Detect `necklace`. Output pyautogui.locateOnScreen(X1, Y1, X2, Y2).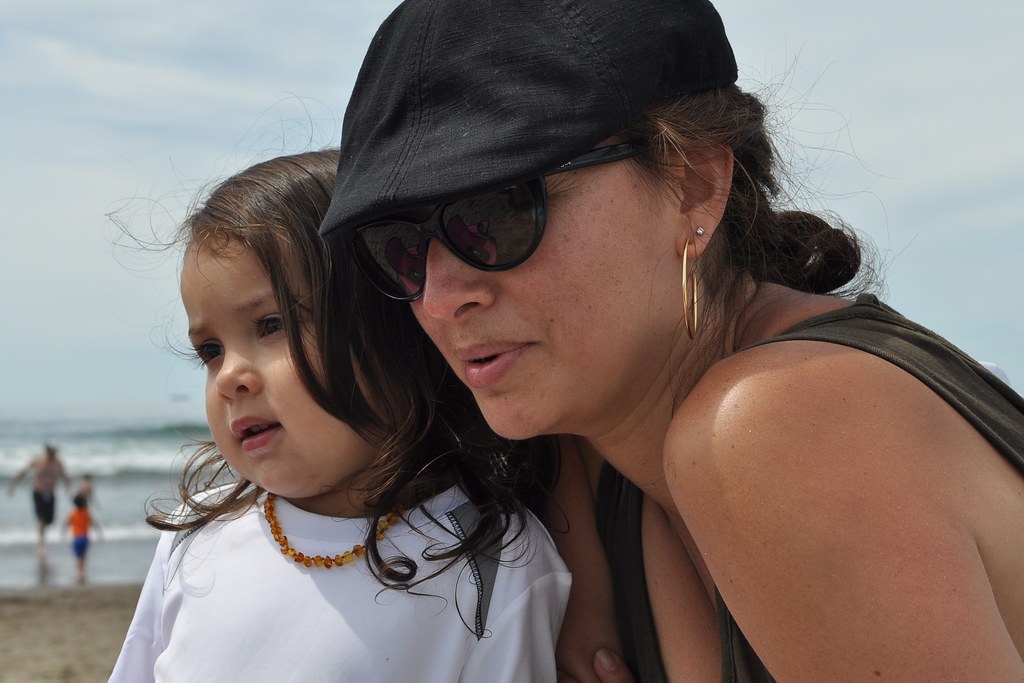
pyautogui.locateOnScreen(269, 475, 420, 569).
